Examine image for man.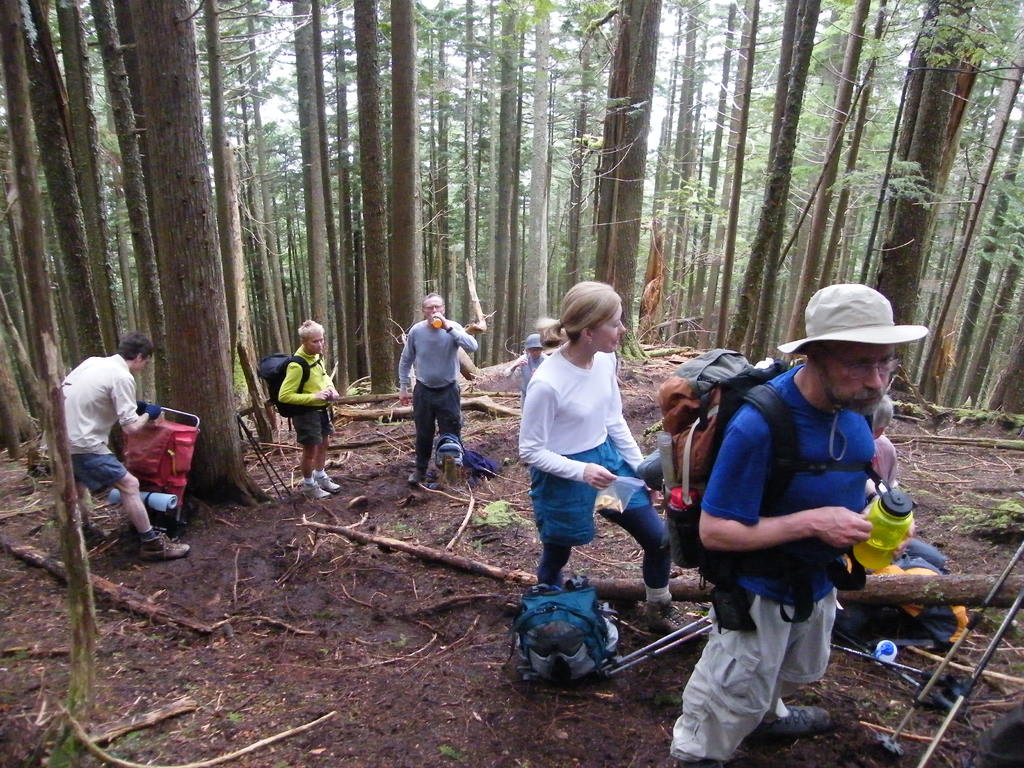
Examination result: x1=669 y1=283 x2=929 y2=767.
